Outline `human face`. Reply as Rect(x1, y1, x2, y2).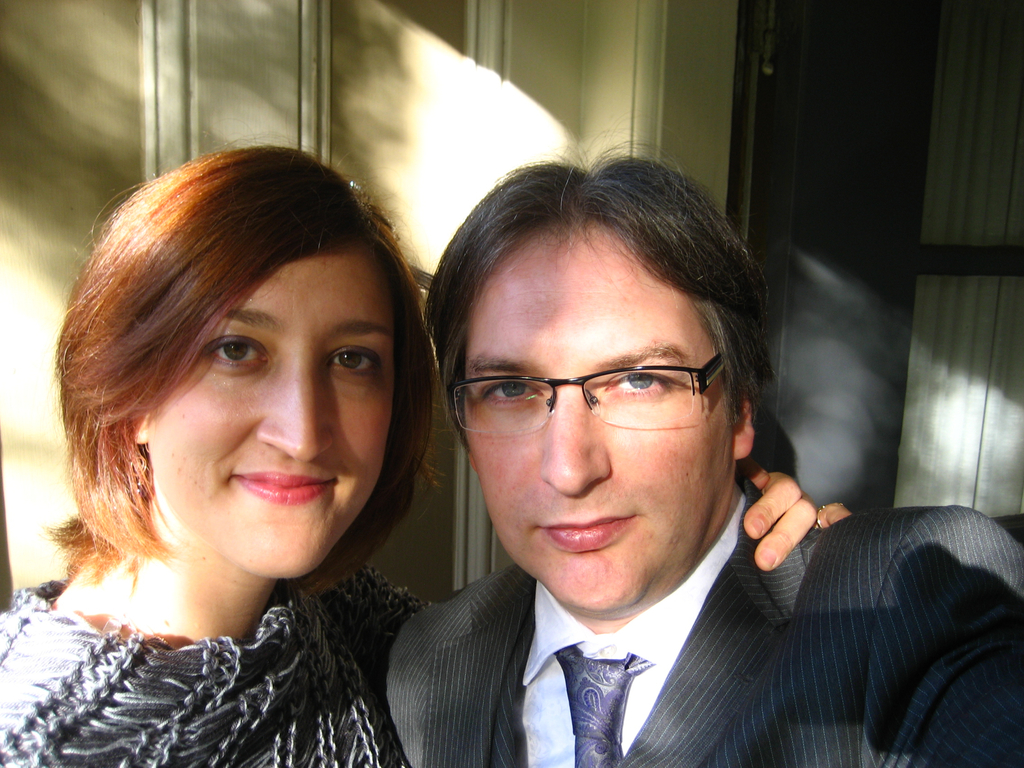
Rect(149, 249, 396, 575).
